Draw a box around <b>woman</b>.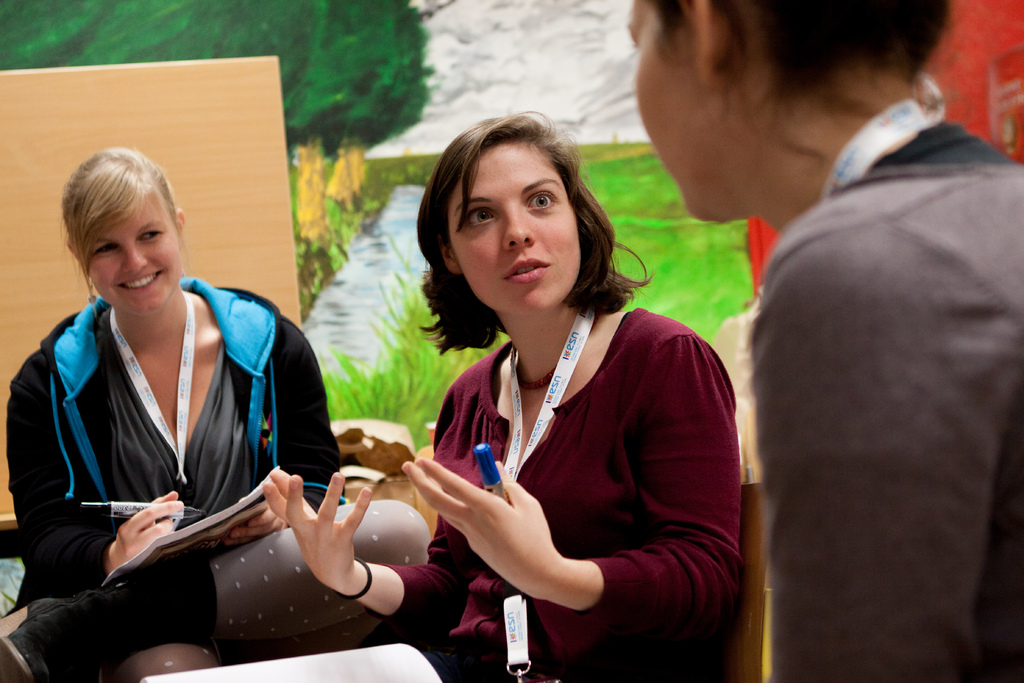
box(20, 133, 344, 680).
